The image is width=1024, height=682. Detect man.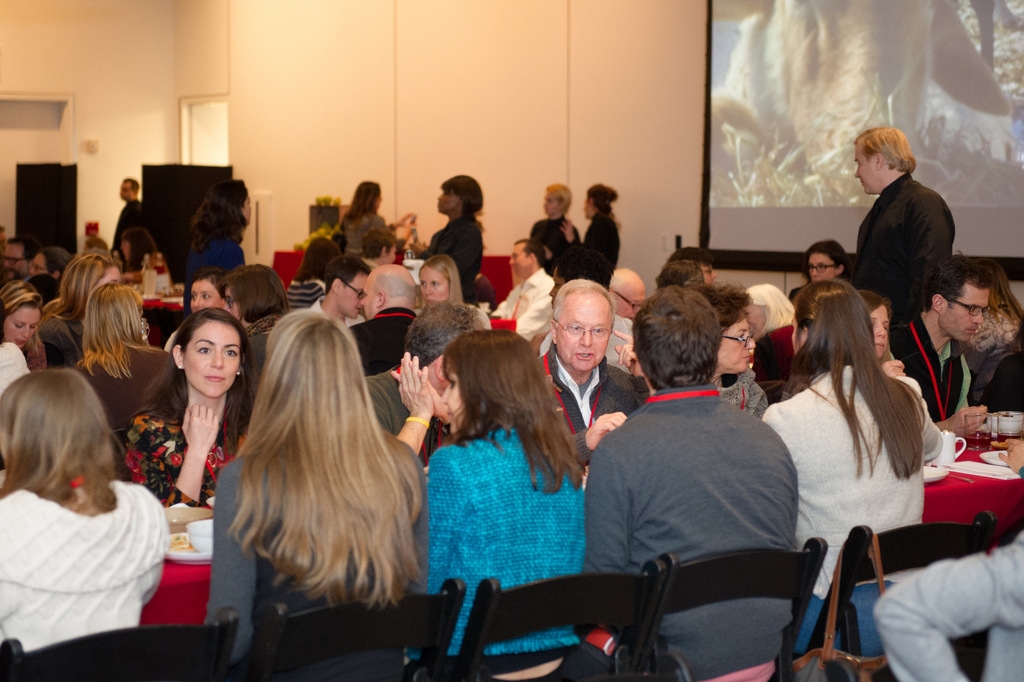
Detection: select_region(113, 174, 149, 253).
